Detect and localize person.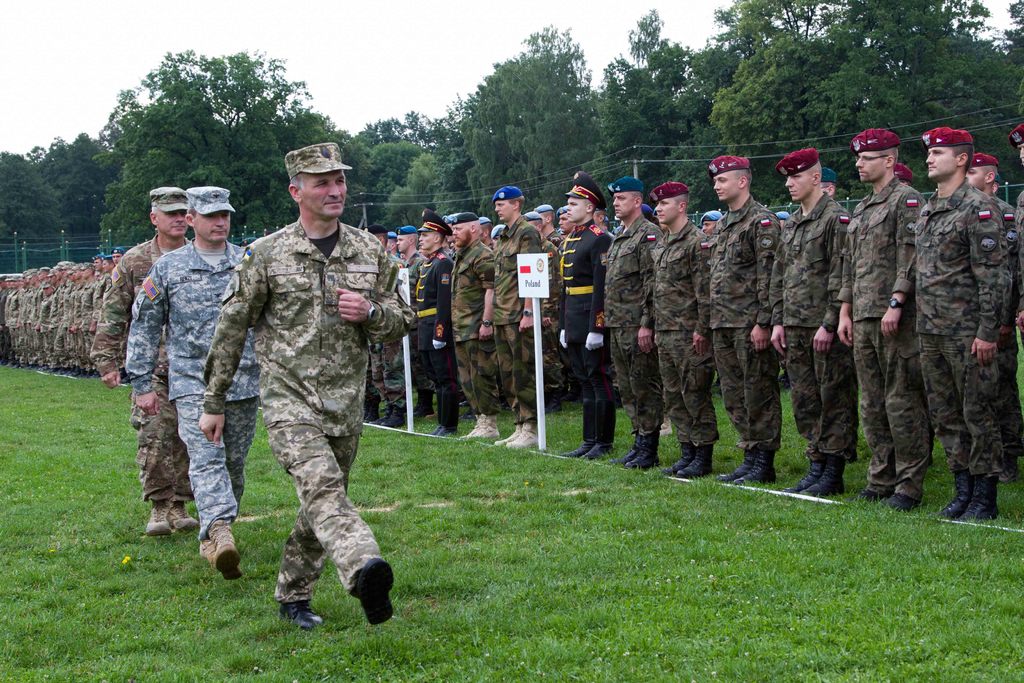
Localized at select_region(915, 125, 1012, 523).
